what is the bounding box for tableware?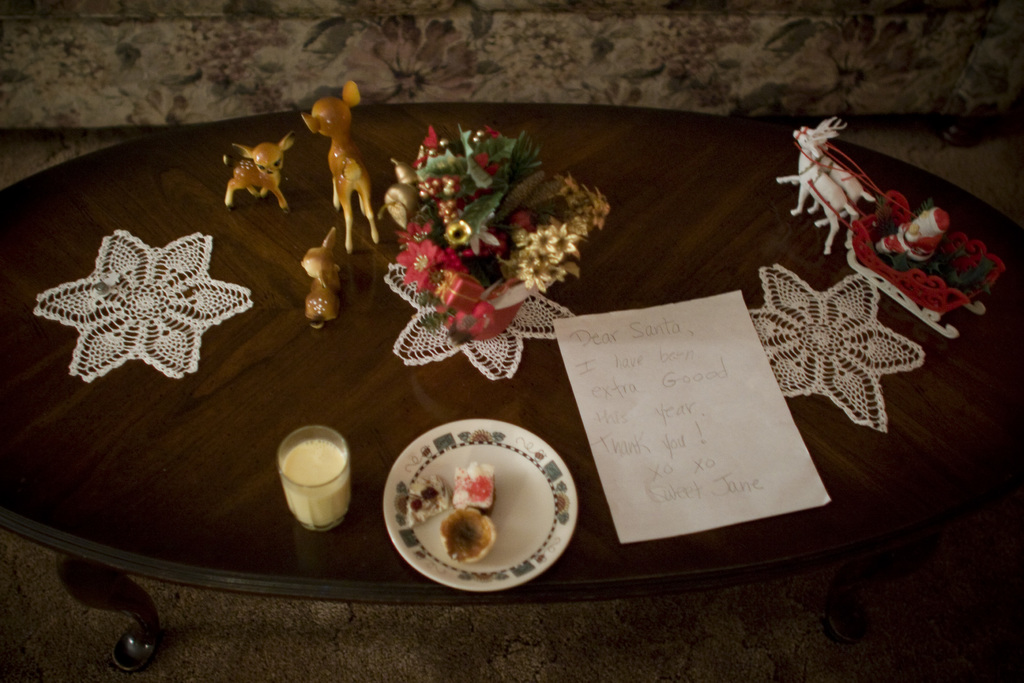
[379, 418, 582, 593].
